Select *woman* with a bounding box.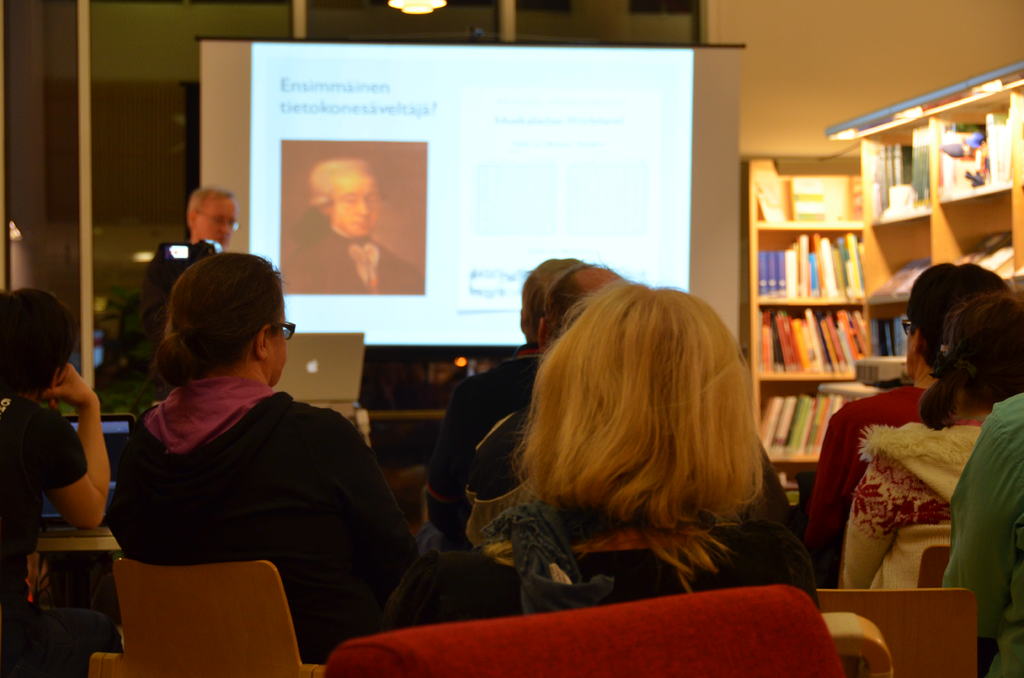
0:285:111:677.
